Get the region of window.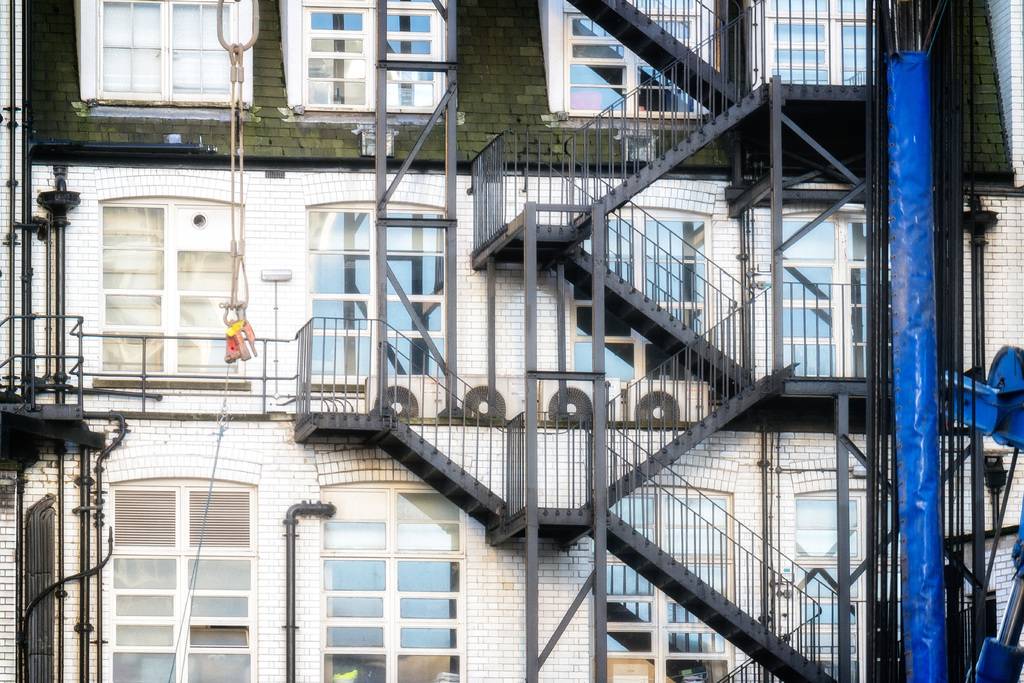
BBox(99, 0, 239, 94).
